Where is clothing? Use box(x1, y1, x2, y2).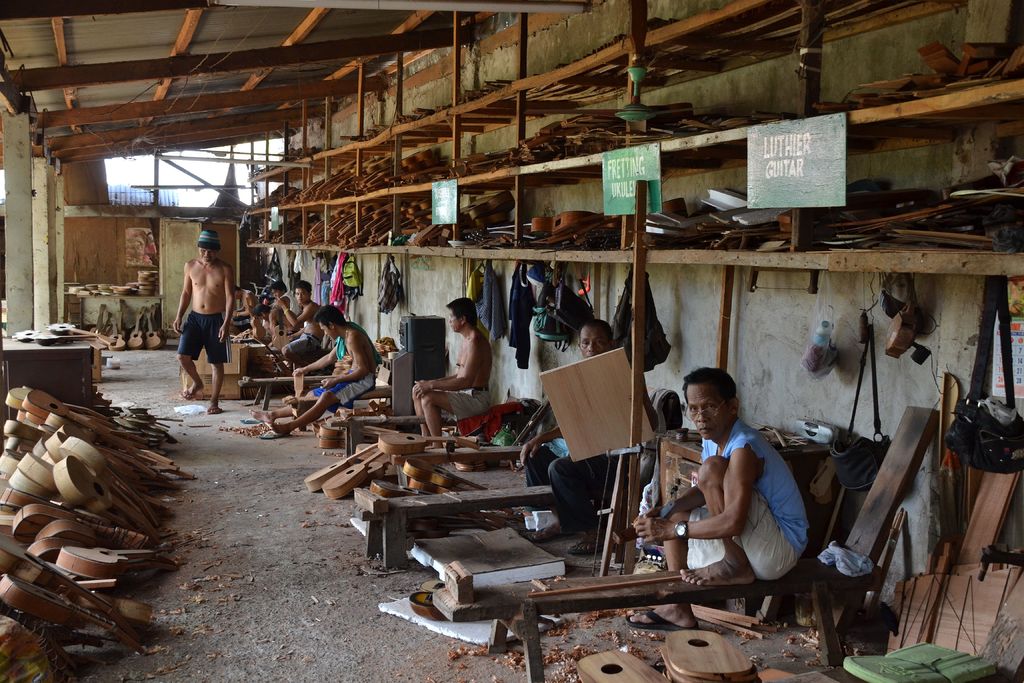
box(473, 261, 509, 341).
